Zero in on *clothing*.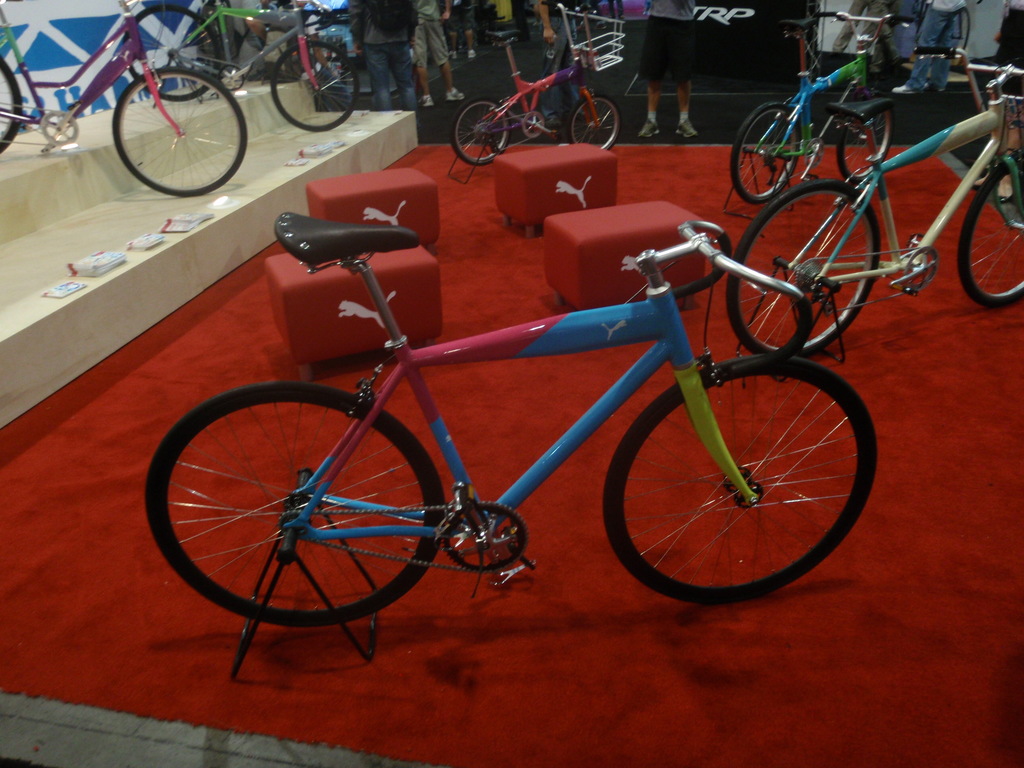
Zeroed in: rect(279, 12, 353, 111).
